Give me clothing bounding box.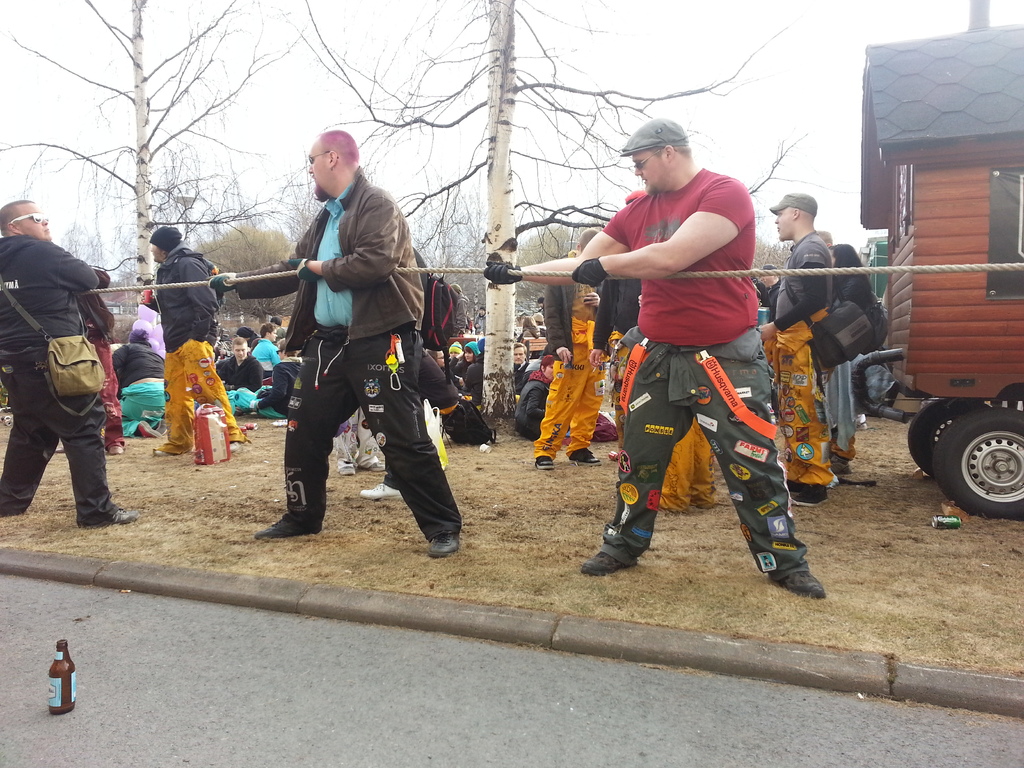
598:163:791:525.
